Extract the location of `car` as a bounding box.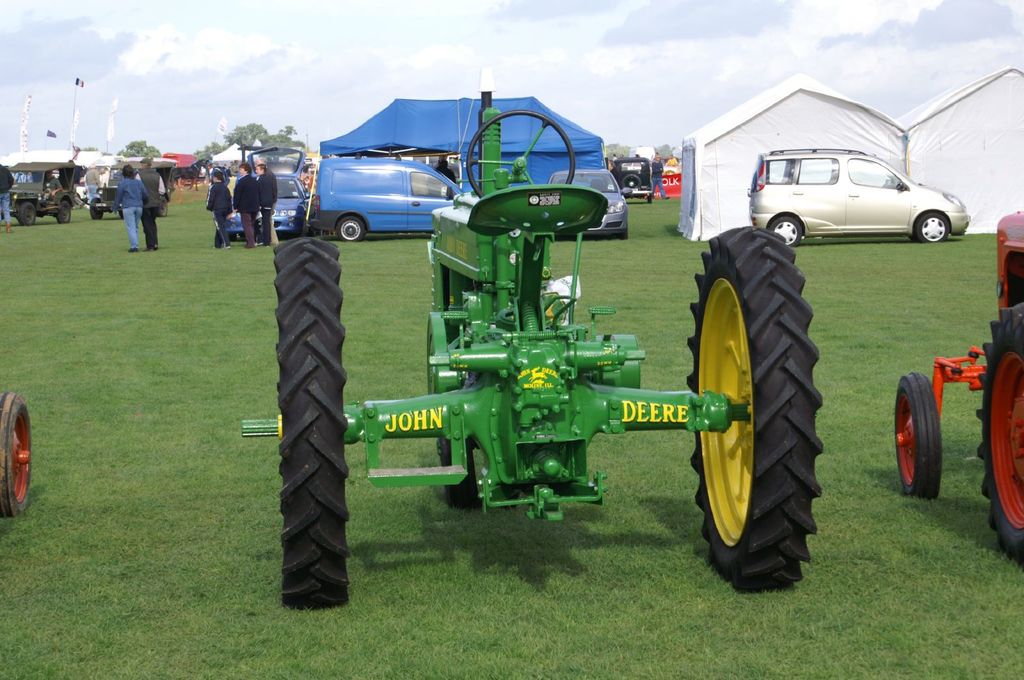
crop(8, 155, 77, 232).
